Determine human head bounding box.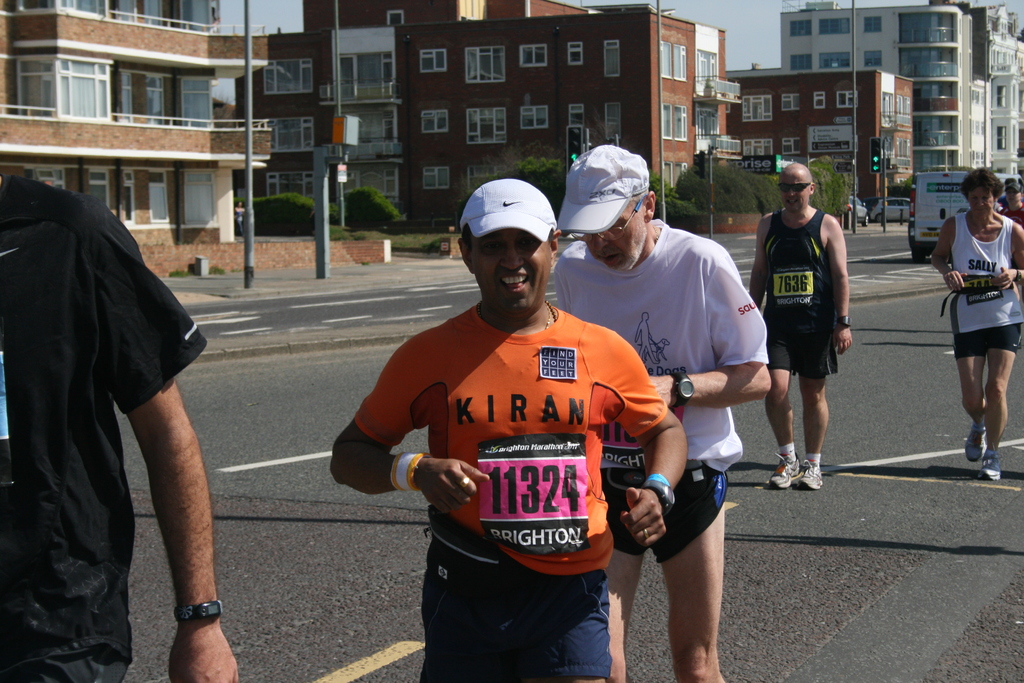
Determined: (left=567, top=145, right=657, bottom=268).
